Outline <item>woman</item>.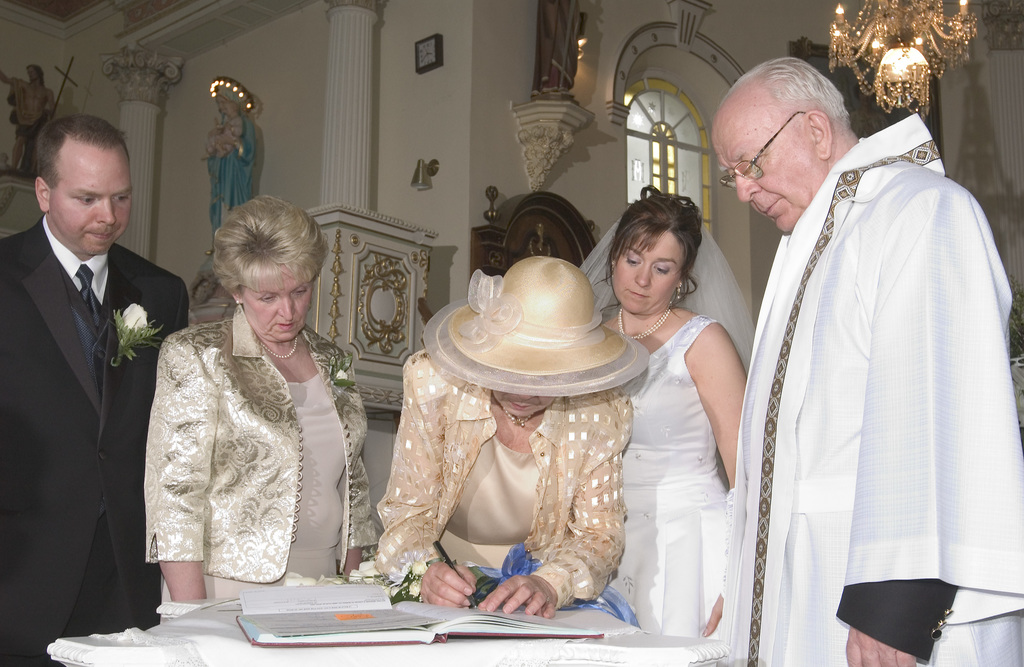
Outline: rect(136, 198, 354, 616).
